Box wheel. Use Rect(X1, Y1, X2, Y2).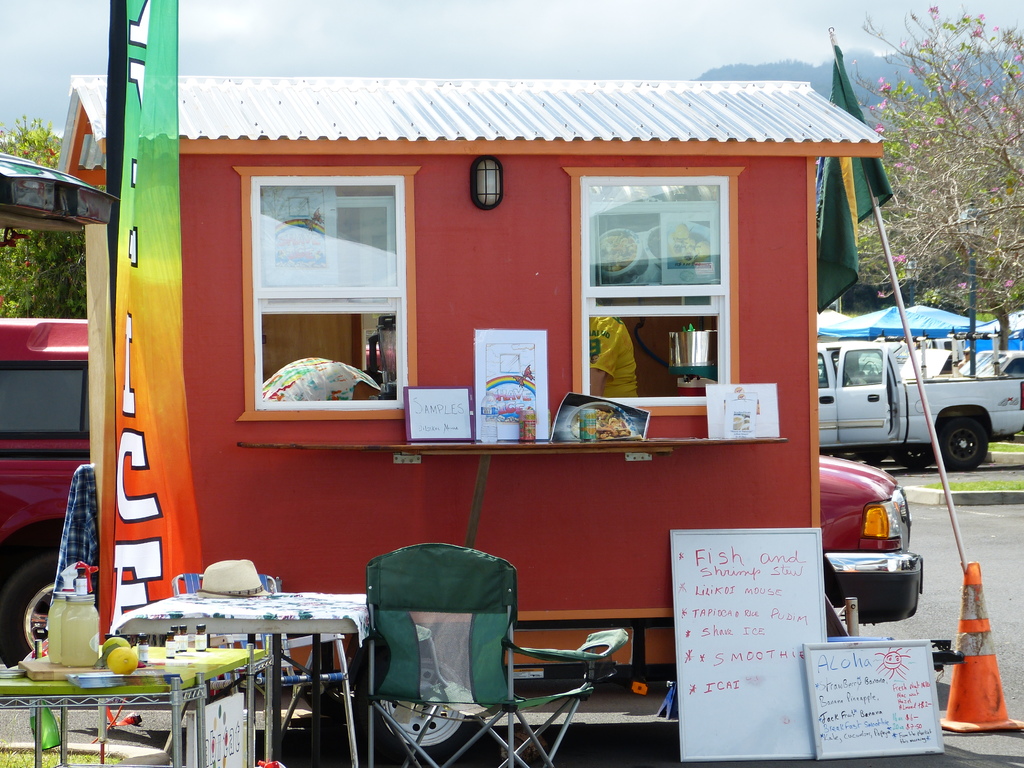
Rect(940, 420, 986, 467).
